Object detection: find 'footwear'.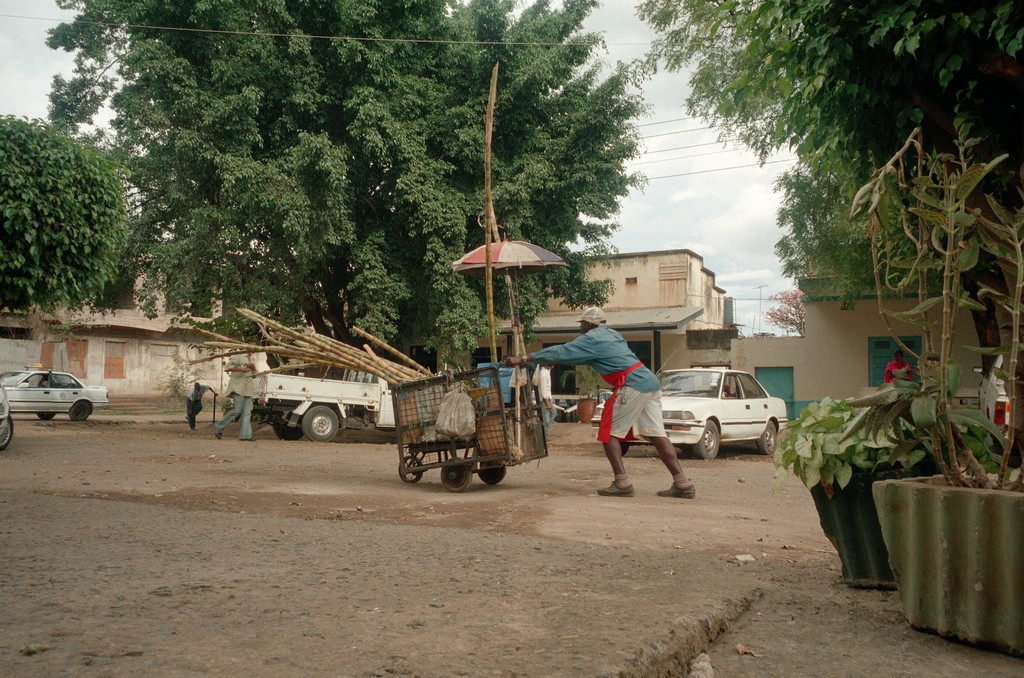
[600,480,635,499].
